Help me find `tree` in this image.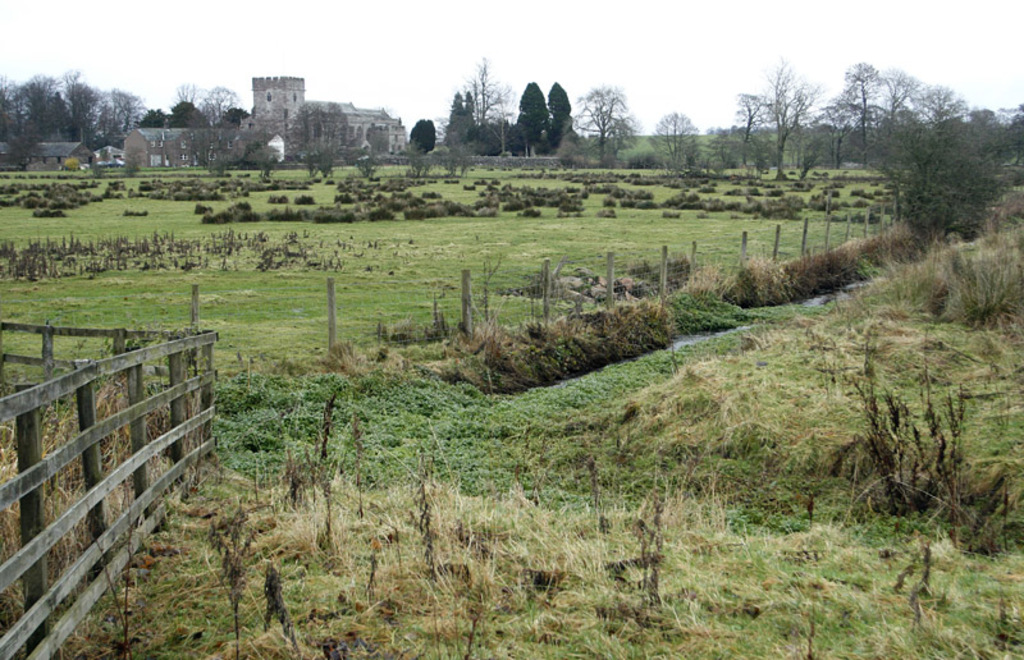
Found it: 1005,104,1023,184.
